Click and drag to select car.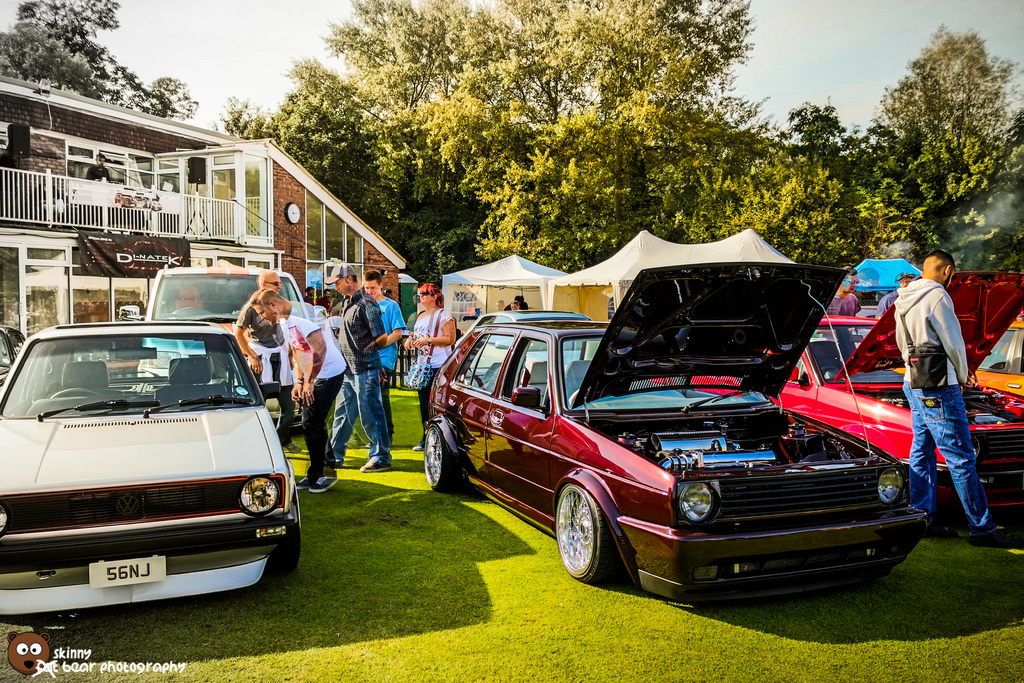
Selection: (0,331,34,387).
